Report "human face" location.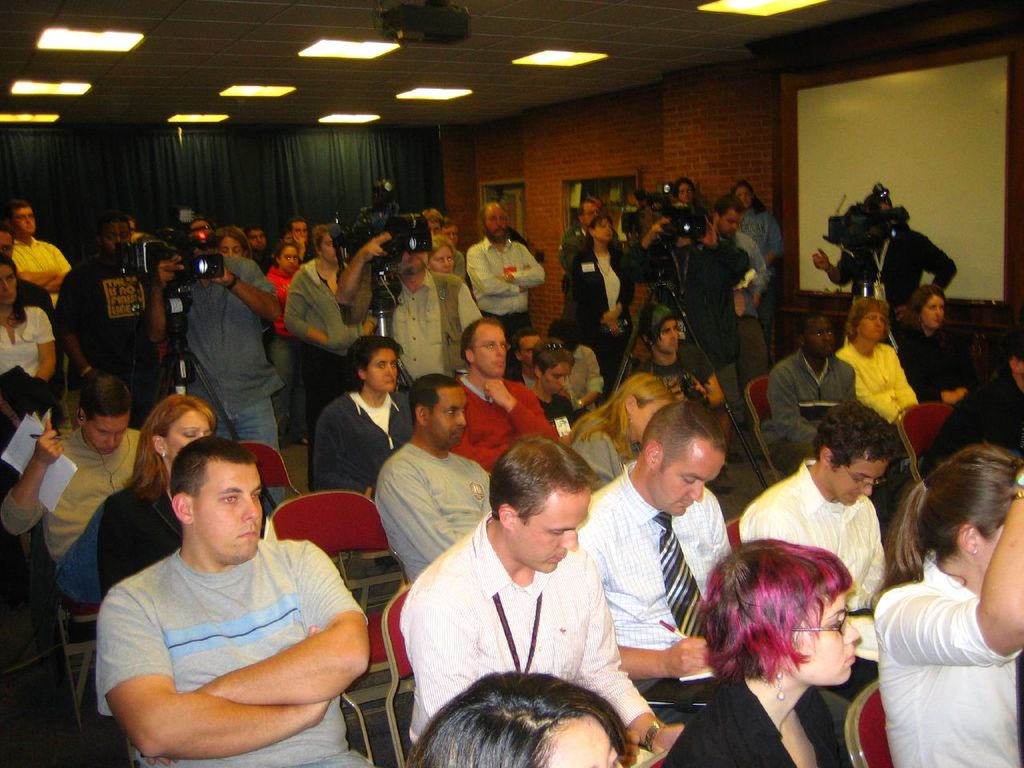
Report: locate(317, 234, 335, 261).
